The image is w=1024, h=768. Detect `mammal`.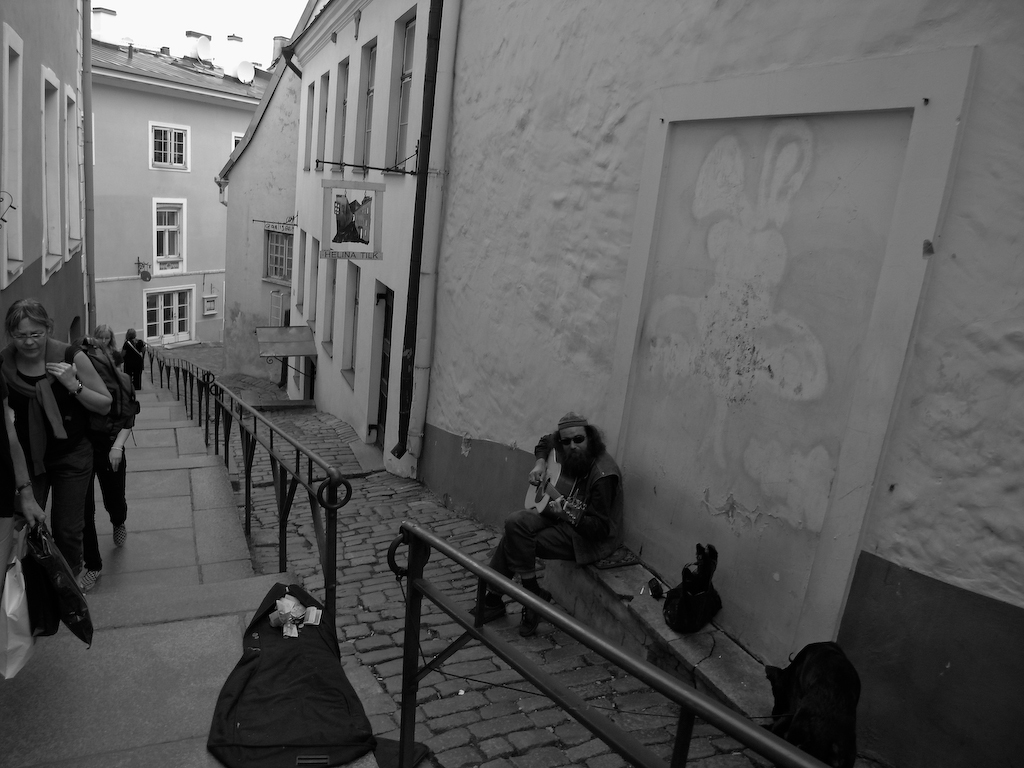
Detection: 777/628/872/754.
